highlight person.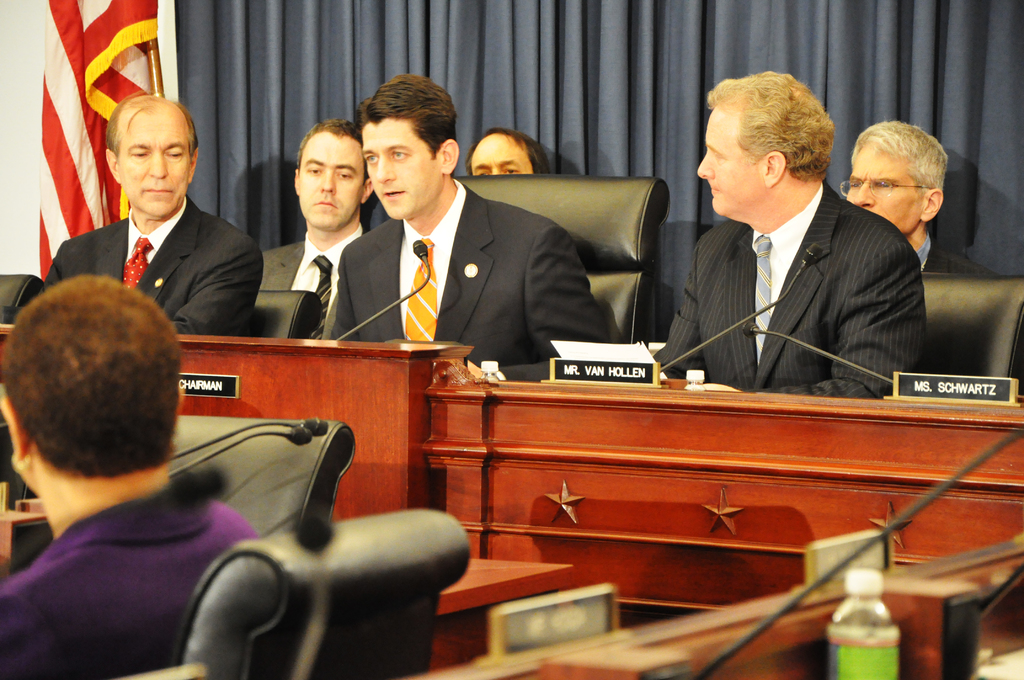
Highlighted region: [left=47, top=89, right=268, bottom=344].
